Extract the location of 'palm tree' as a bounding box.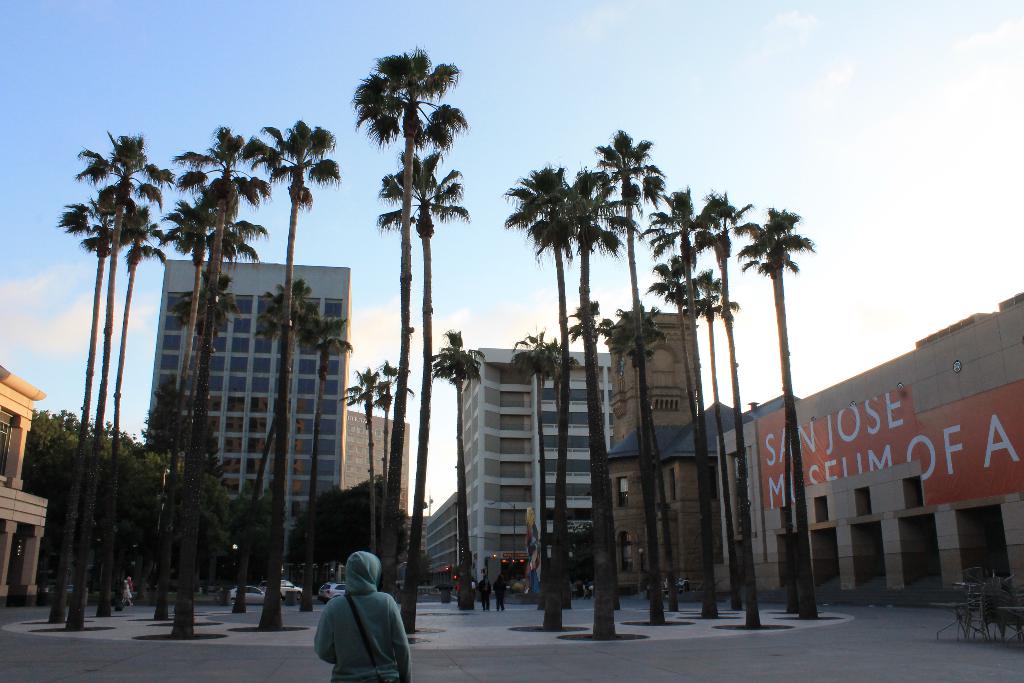
(649, 252, 714, 613).
